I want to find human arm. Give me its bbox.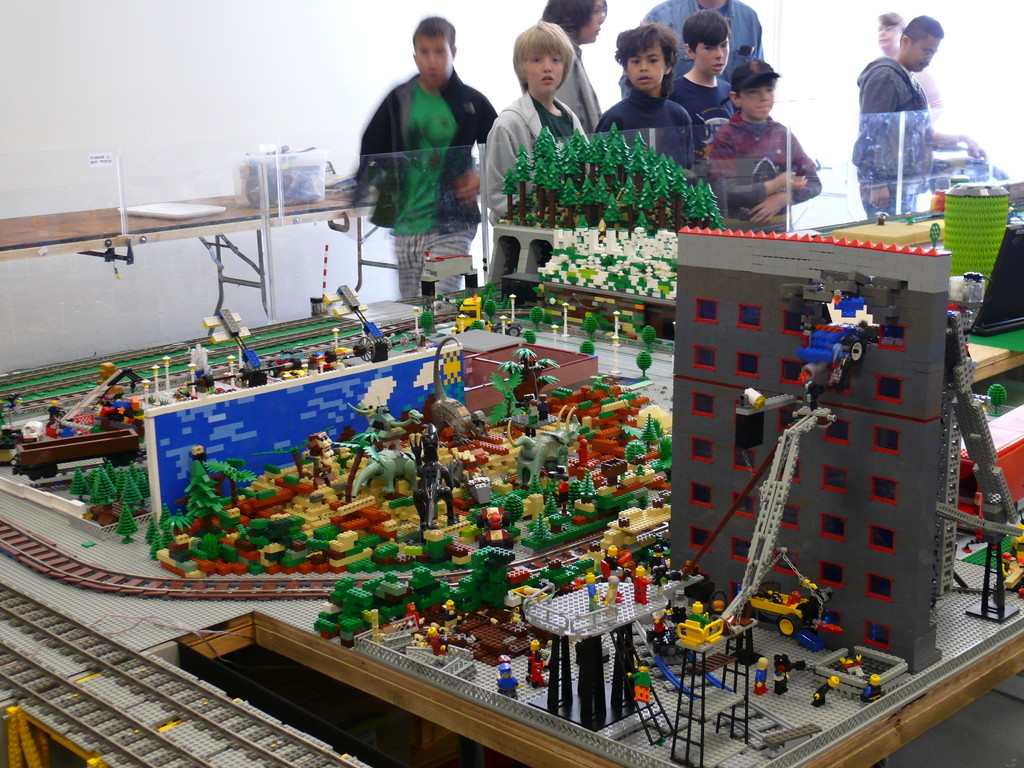
[left=932, top=122, right=990, bottom=165].
